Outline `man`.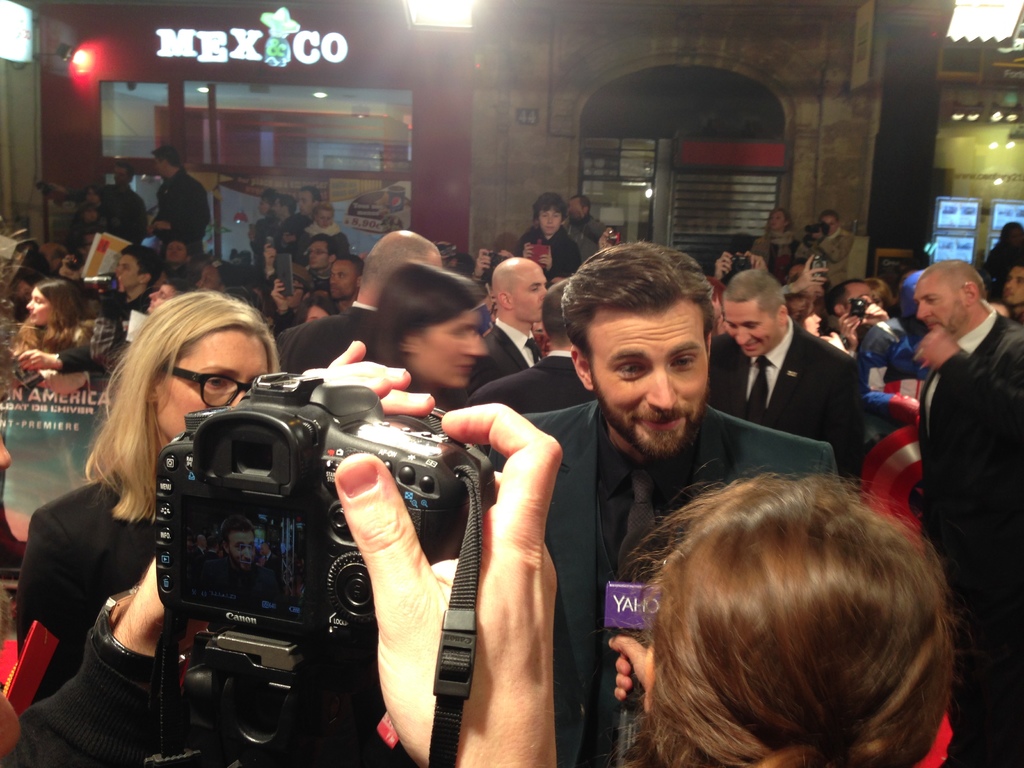
Outline: <region>504, 244, 846, 767</region>.
